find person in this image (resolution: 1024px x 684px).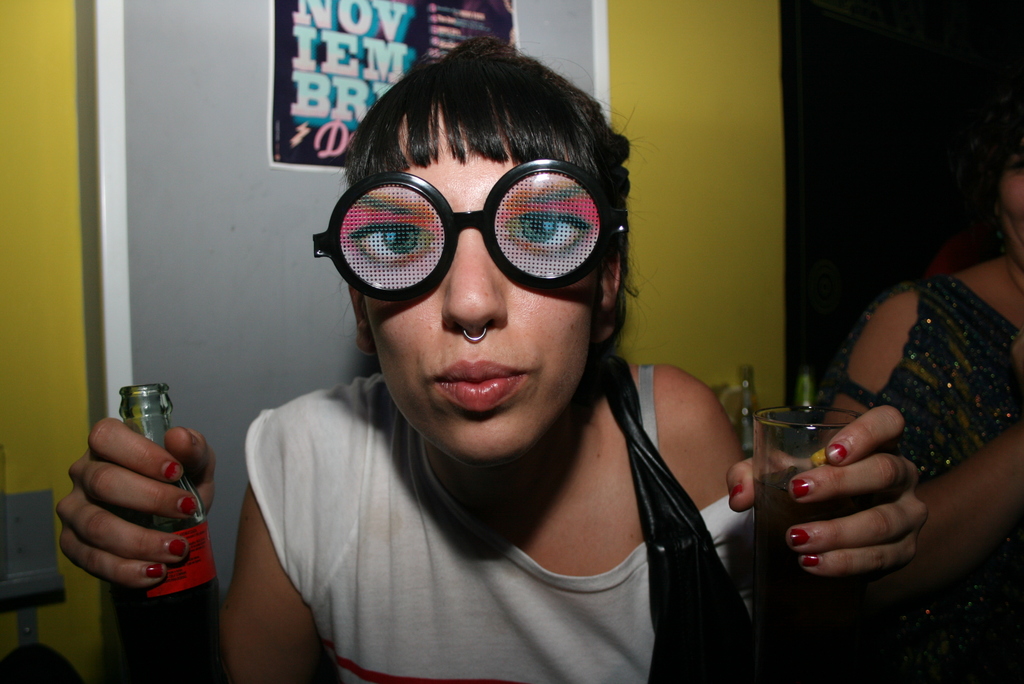
803, 161, 1022, 586.
